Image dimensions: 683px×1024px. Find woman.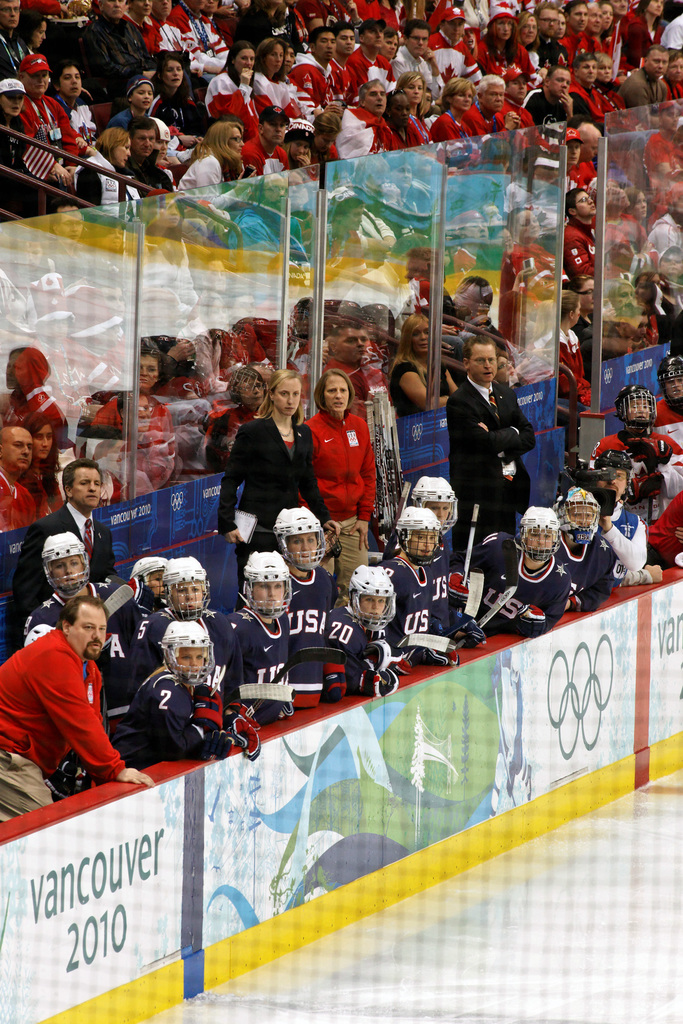
[left=636, top=0, right=663, bottom=62].
